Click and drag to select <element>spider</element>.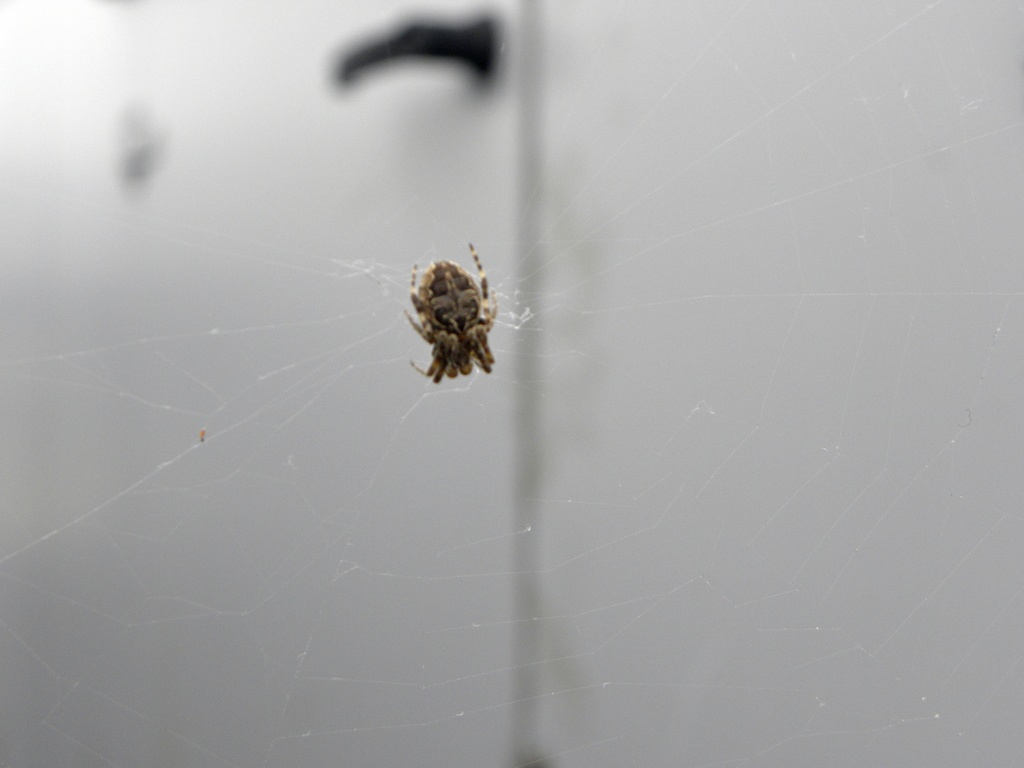
Selection: left=407, top=246, right=499, bottom=387.
